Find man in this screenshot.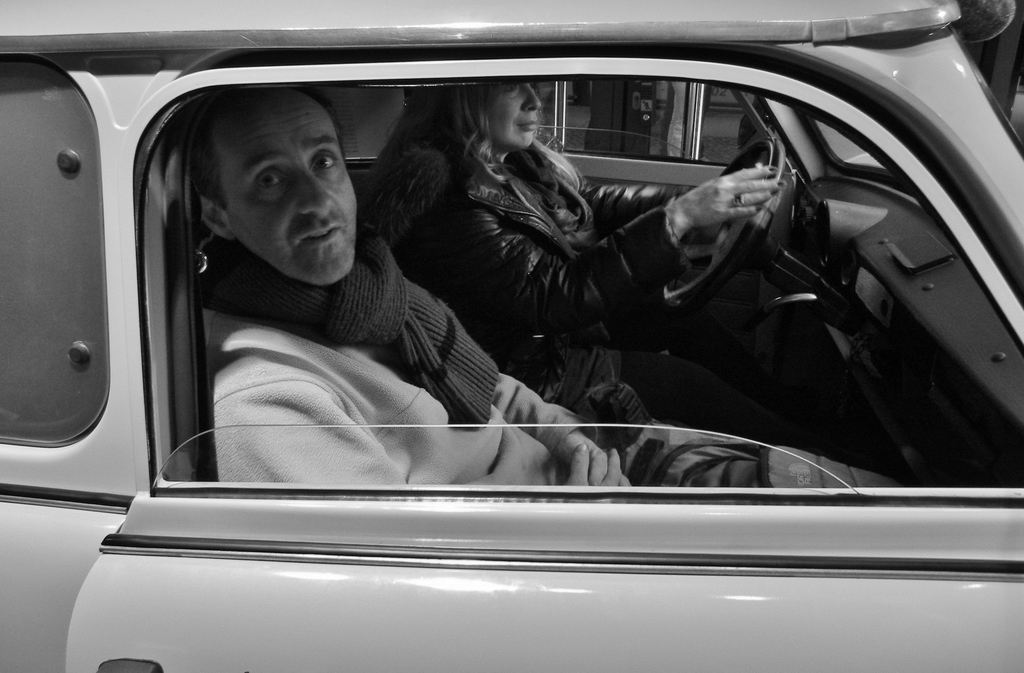
The bounding box for man is detection(201, 79, 634, 483).
